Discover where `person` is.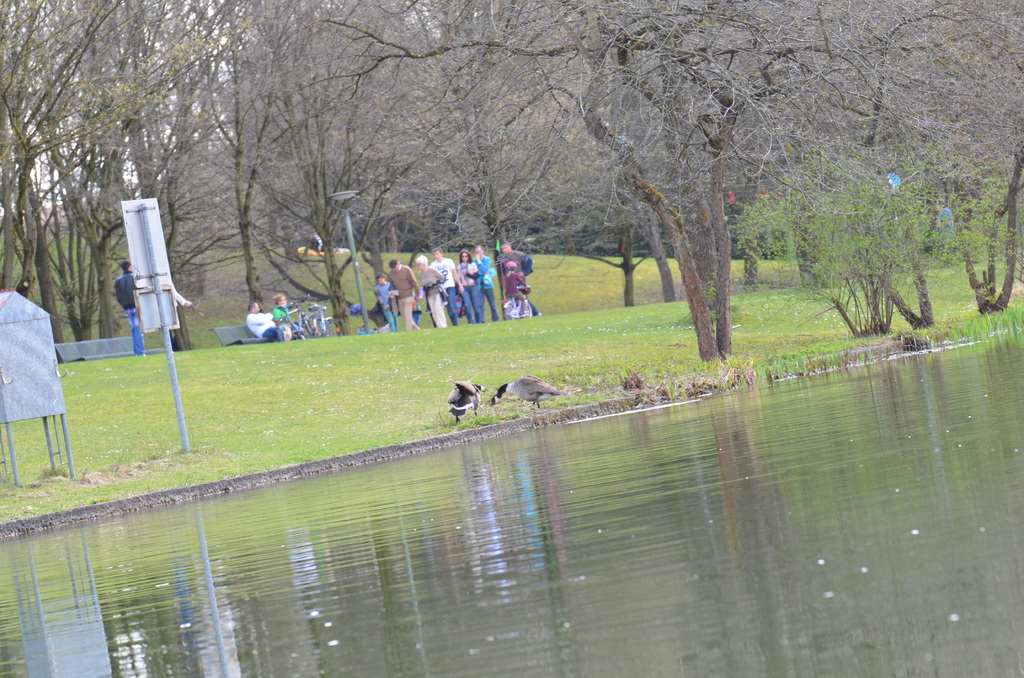
Discovered at (380,255,424,329).
